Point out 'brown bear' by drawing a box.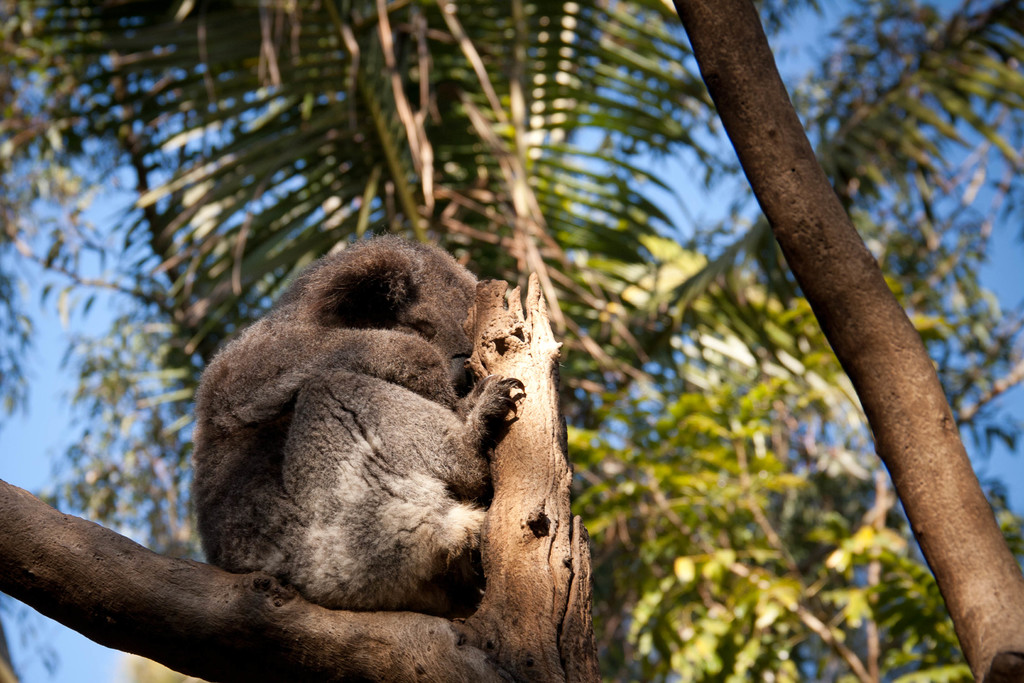
(191,229,529,620).
